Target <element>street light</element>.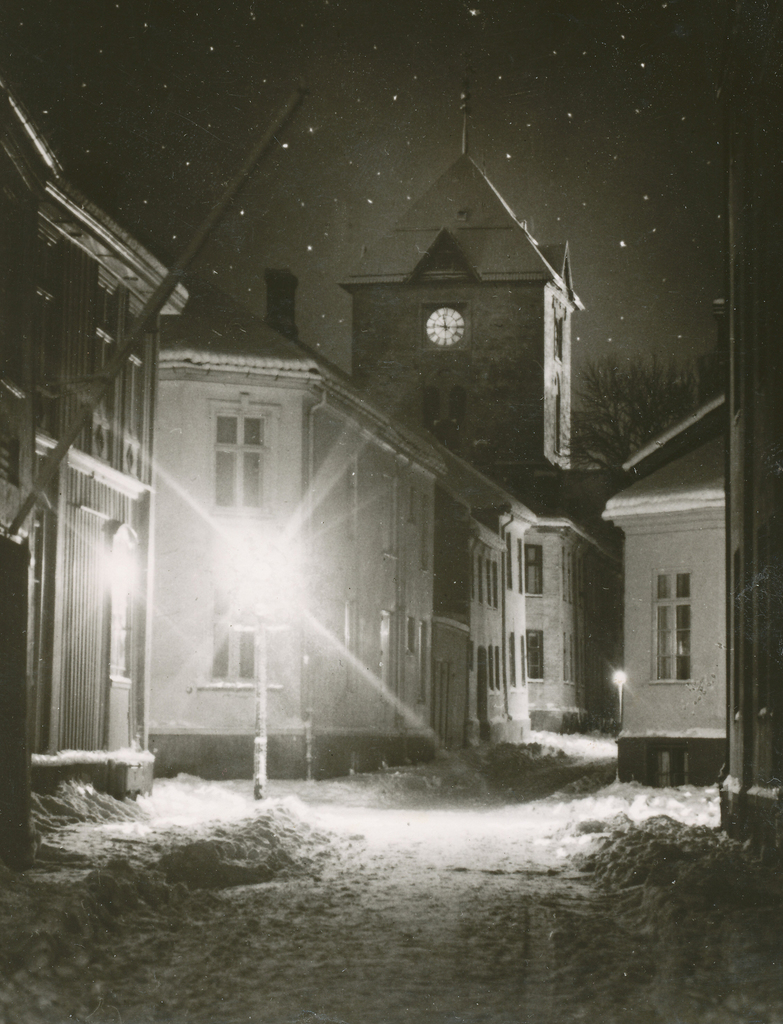
Target region: [x1=214, y1=509, x2=282, y2=800].
